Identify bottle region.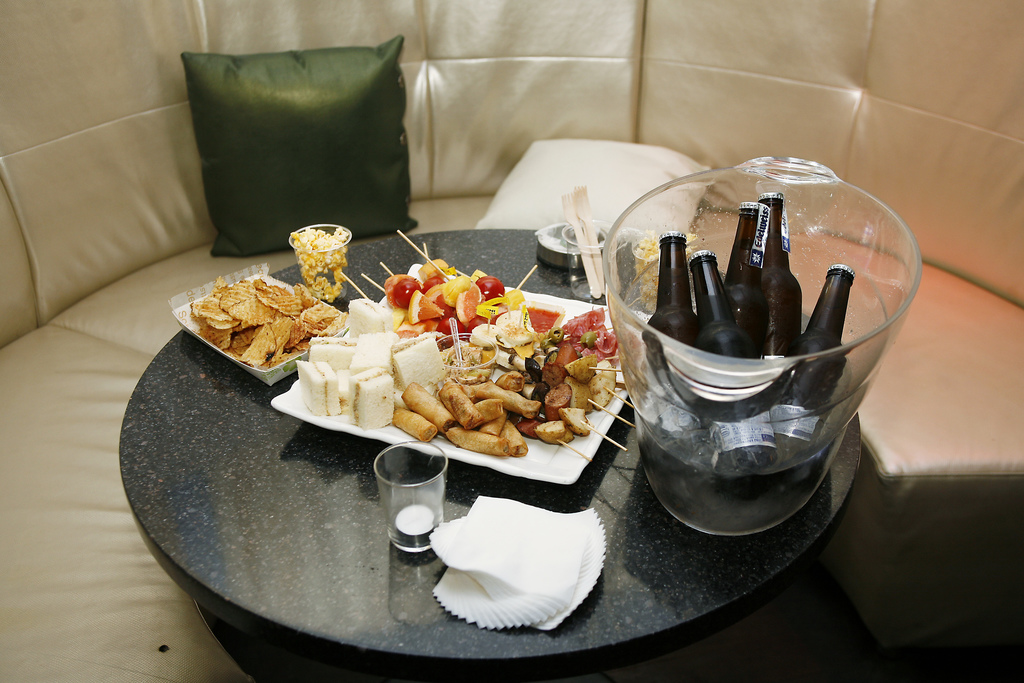
Region: rect(687, 247, 780, 472).
